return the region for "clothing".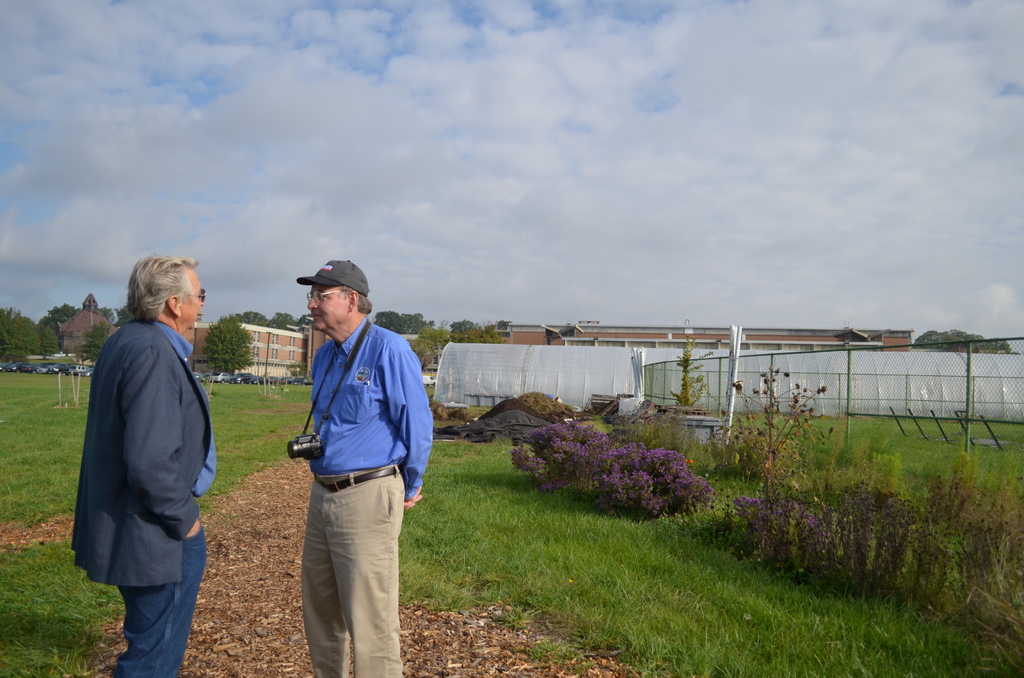
pyautogui.locateOnScreen(68, 261, 221, 656).
